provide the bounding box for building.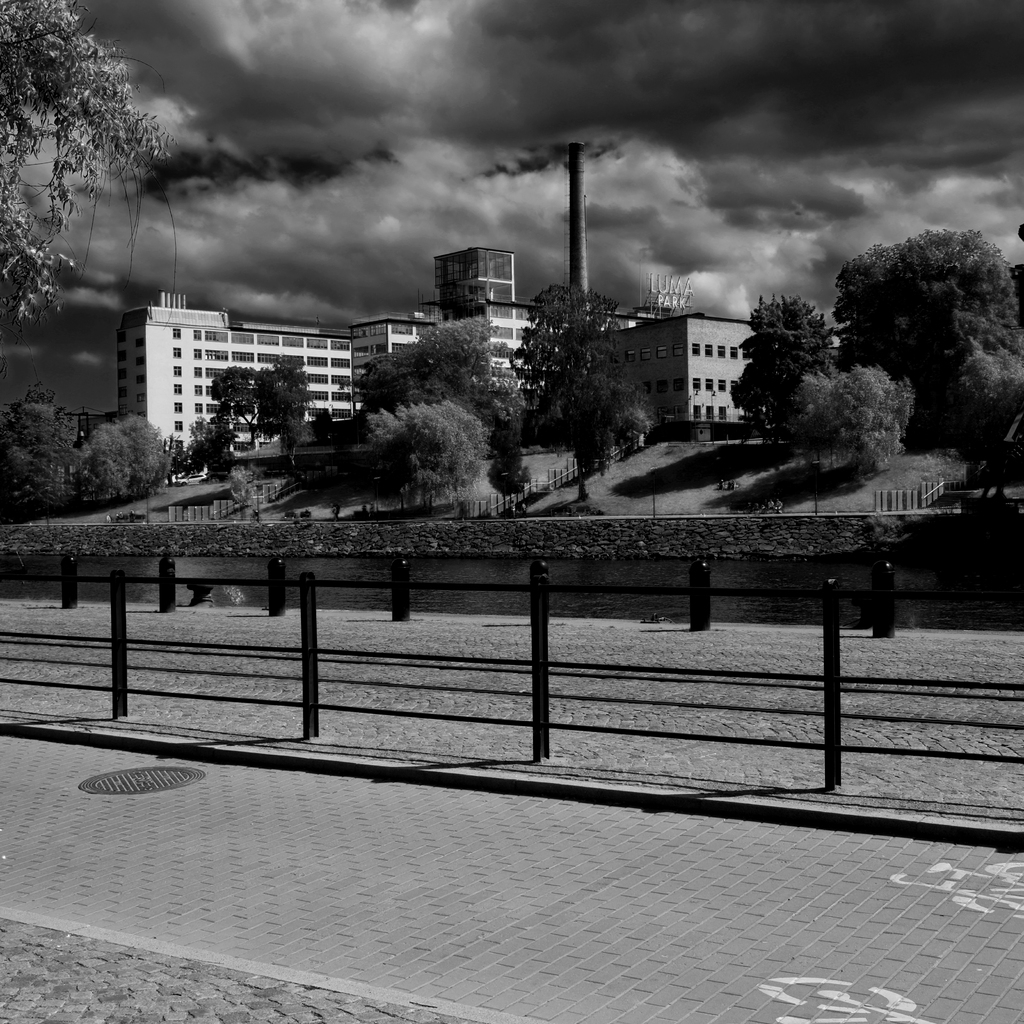
bbox(355, 246, 561, 423).
